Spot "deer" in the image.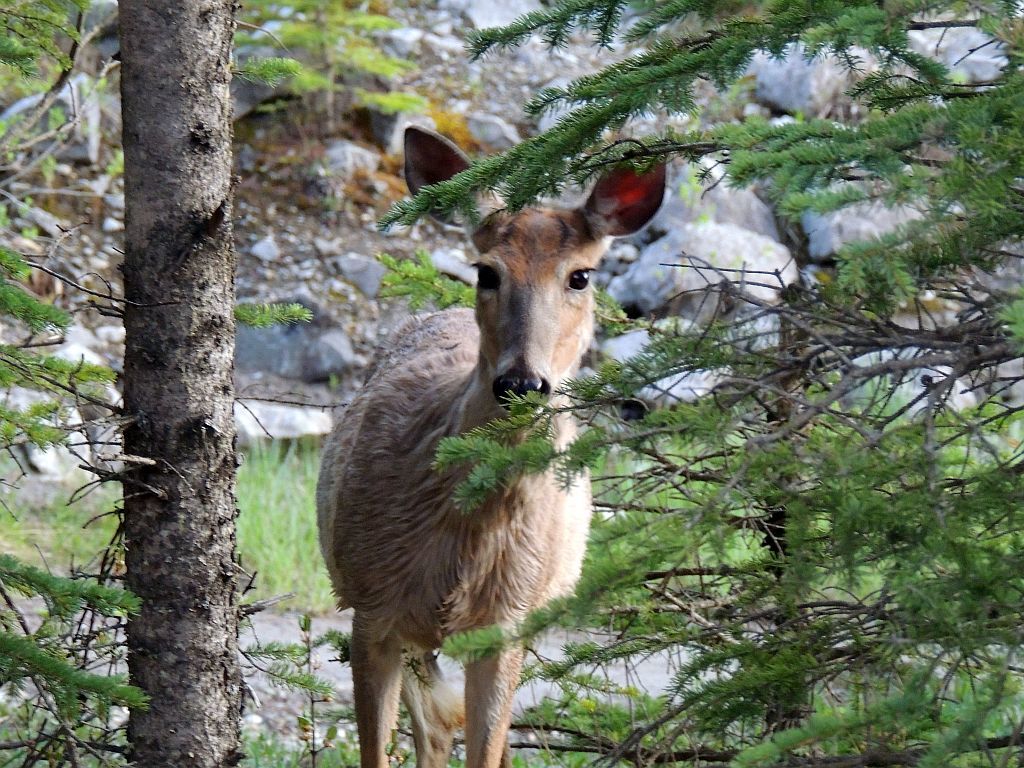
"deer" found at box(318, 124, 665, 767).
